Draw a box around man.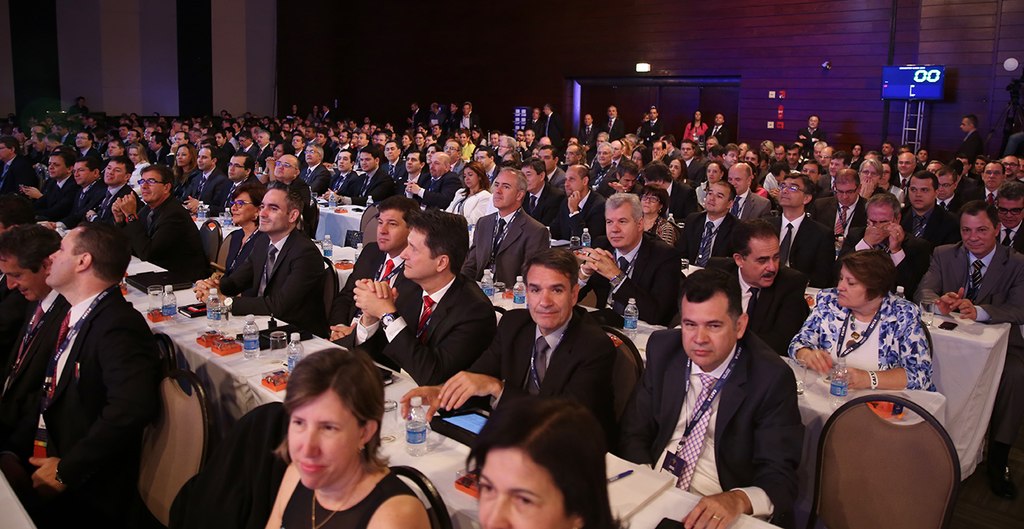
BBox(563, 146, 587, 168).
